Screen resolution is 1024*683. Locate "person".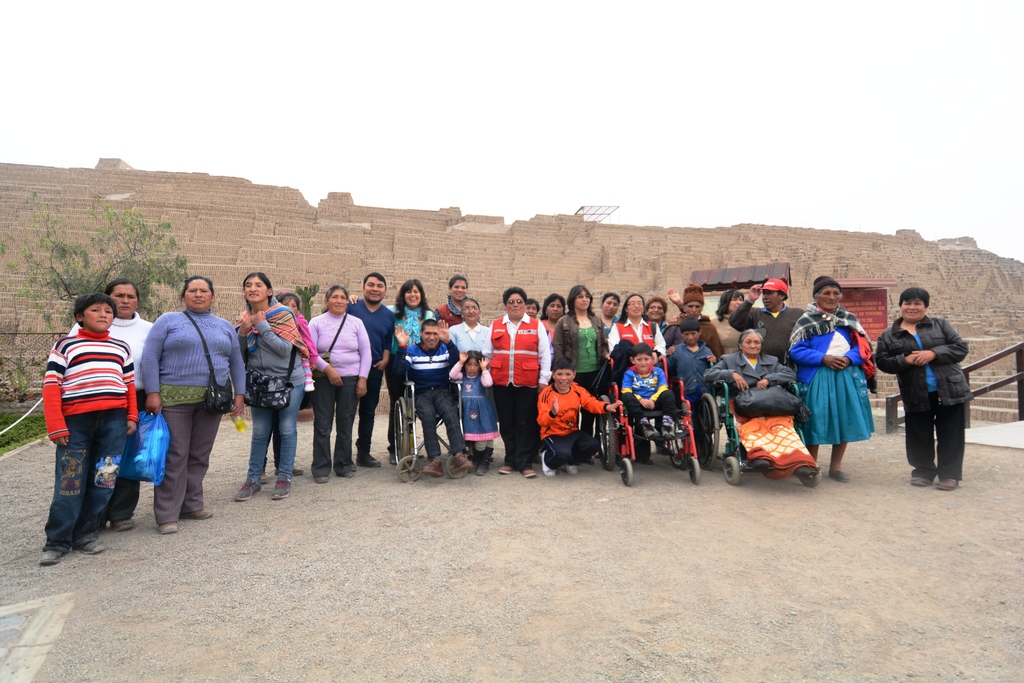
299,285,375,479.
